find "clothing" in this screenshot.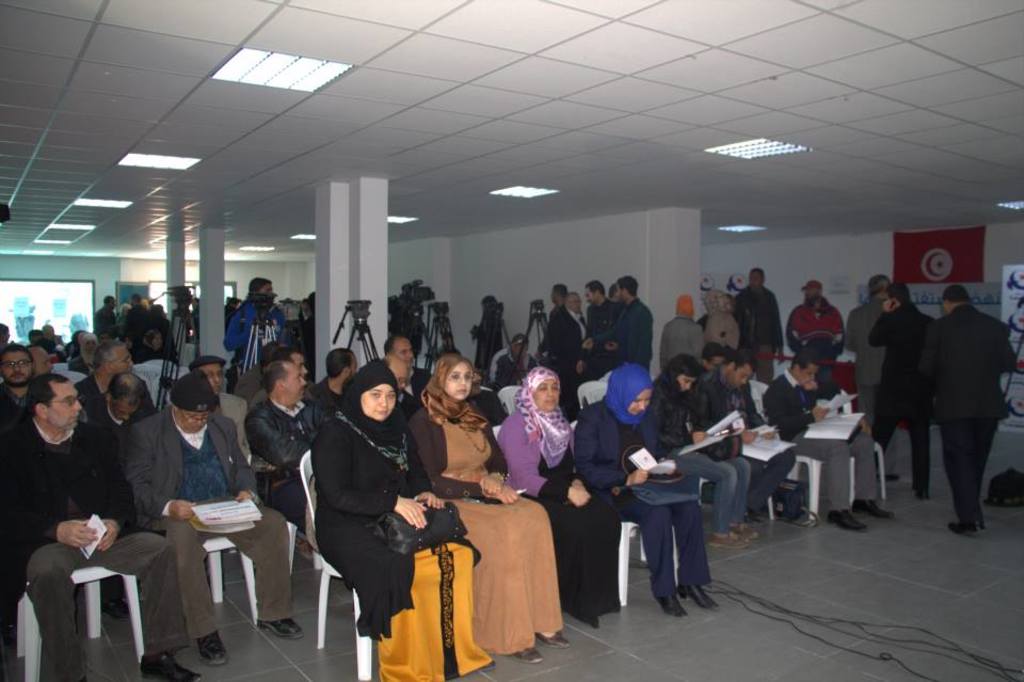
The bounding box for "clothing" is bbox(96, 306, 122, 339).
